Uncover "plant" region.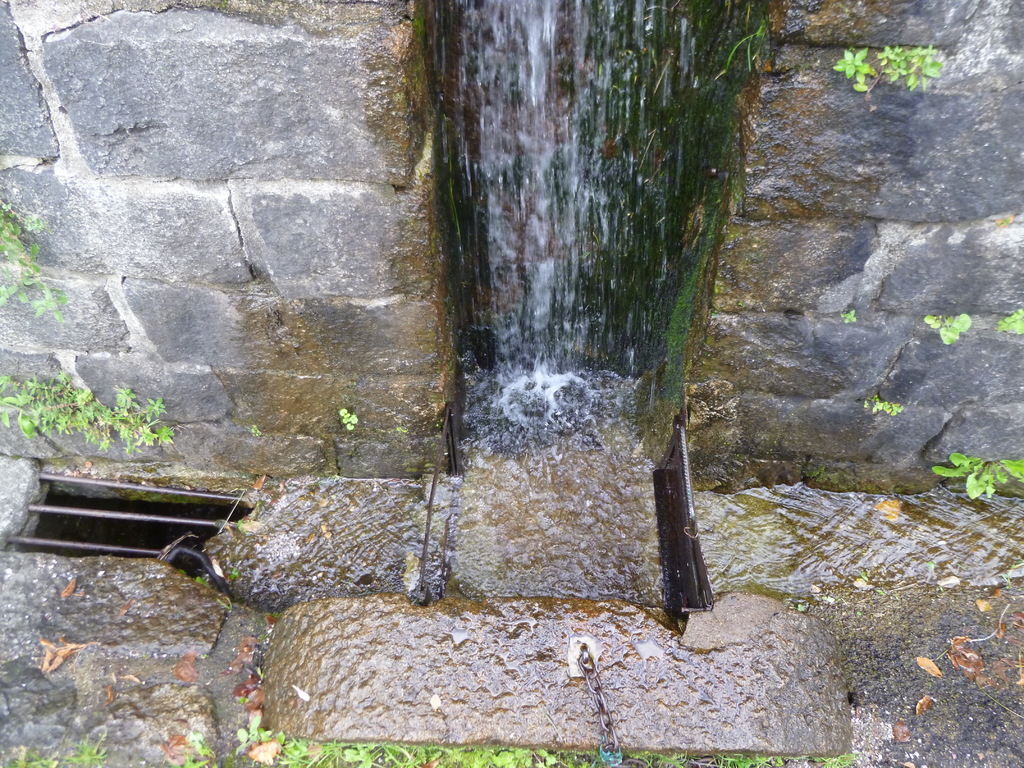
Uncovered: x1=929, y1=443, x2=1023, y2=527.
